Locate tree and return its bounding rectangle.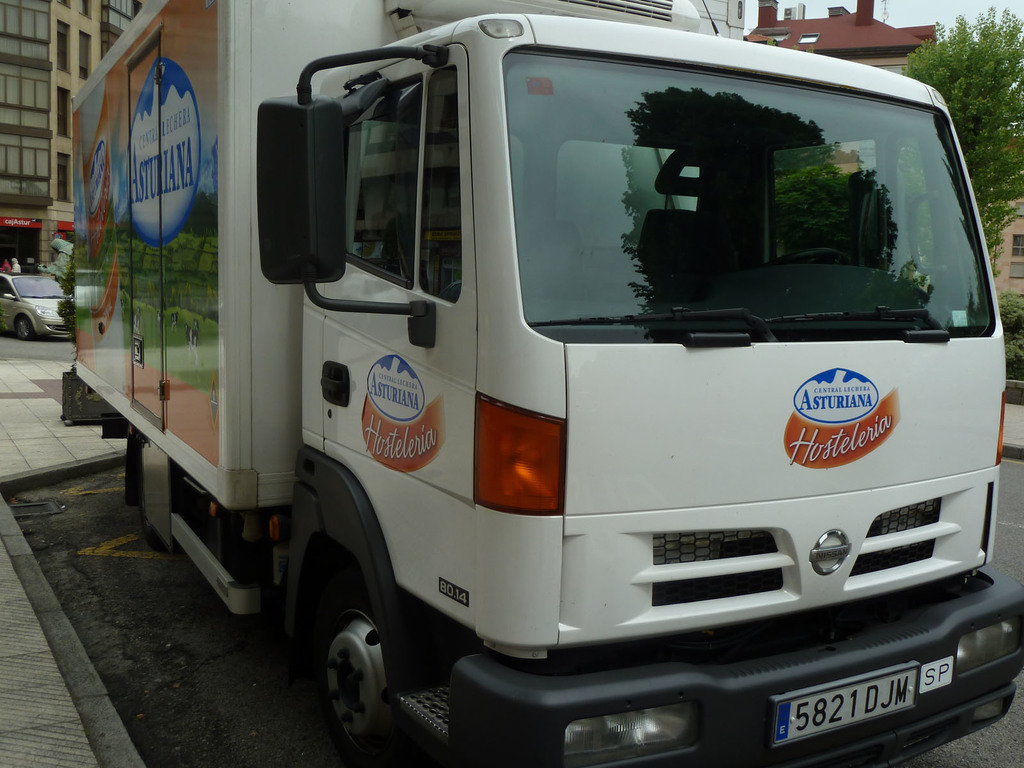
rect(899, 7, 1023, 275).
